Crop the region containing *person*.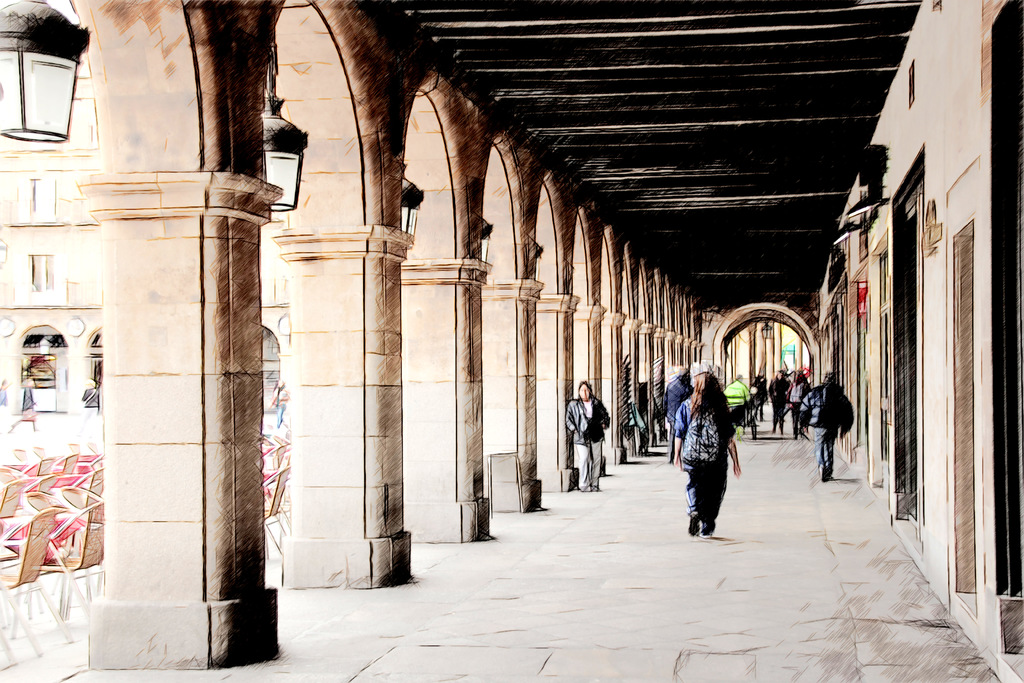
Crop region: bbox(684, 370, 746, 548).
